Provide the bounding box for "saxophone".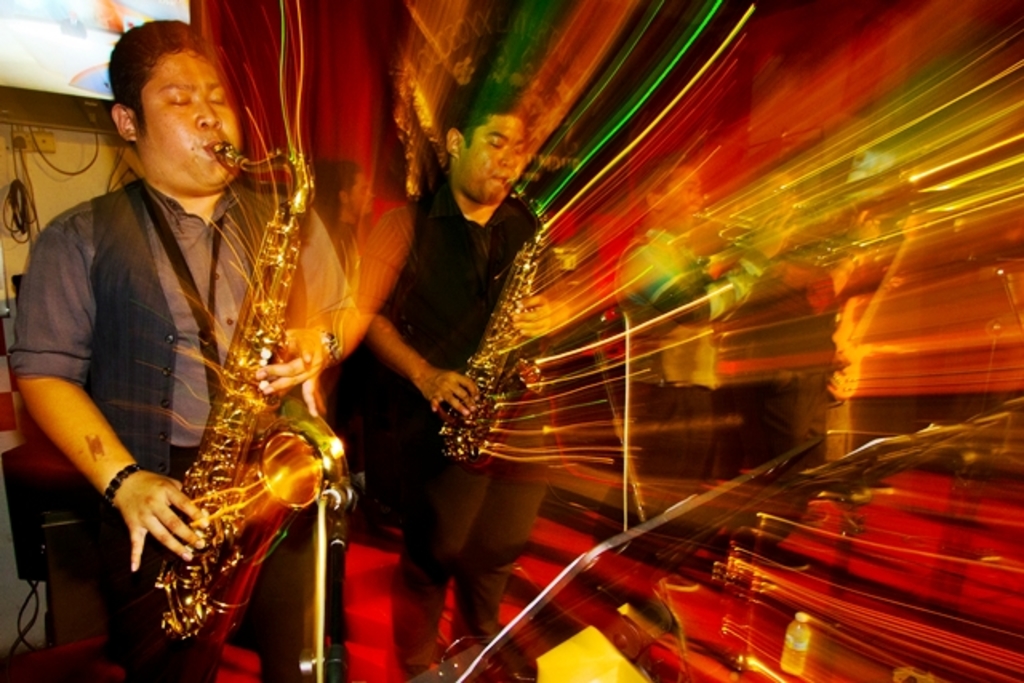
detection(432, 173, 547, 472).
